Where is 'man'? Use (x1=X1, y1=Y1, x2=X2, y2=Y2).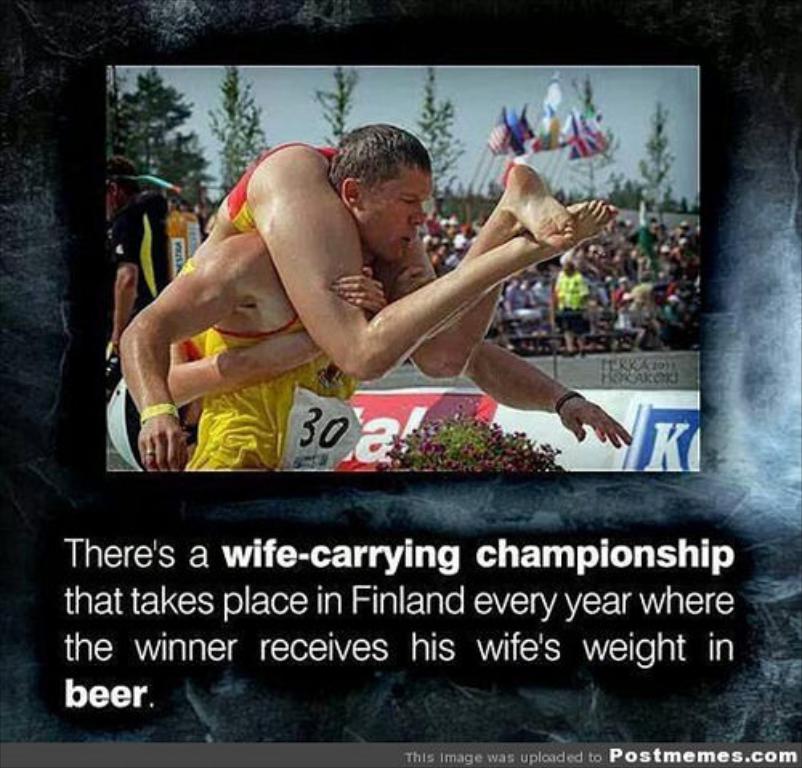
(x1=112, y1=125, x2=635, y2=473).
